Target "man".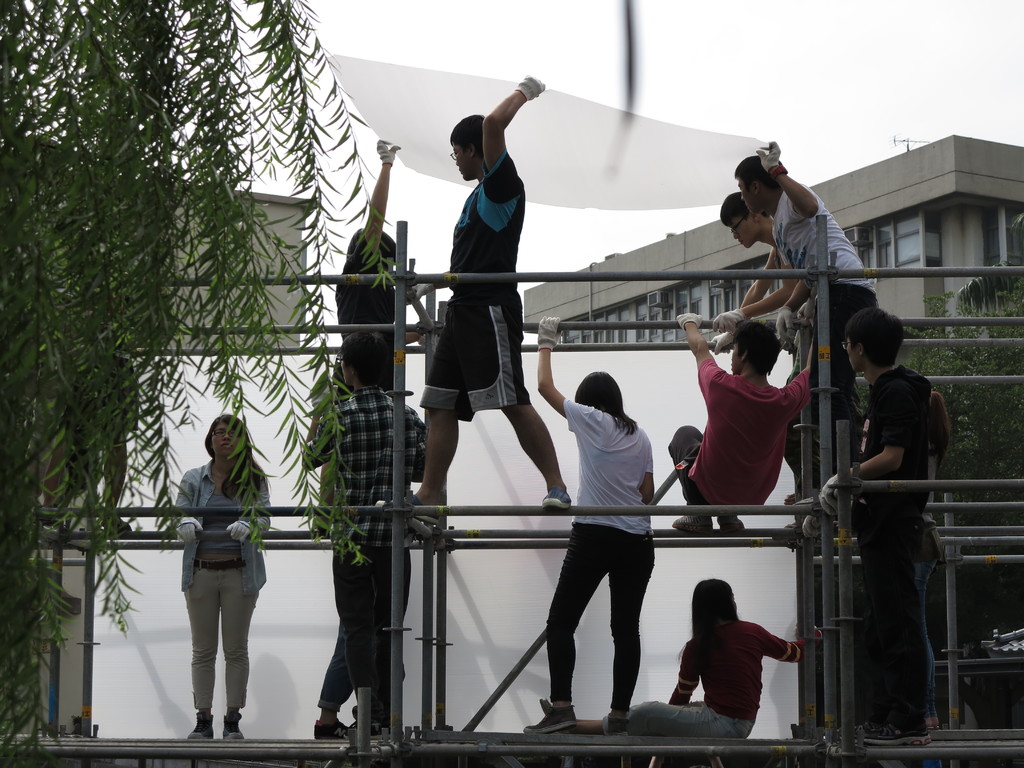
Target region: BBox(666, 313, 819, 536).
